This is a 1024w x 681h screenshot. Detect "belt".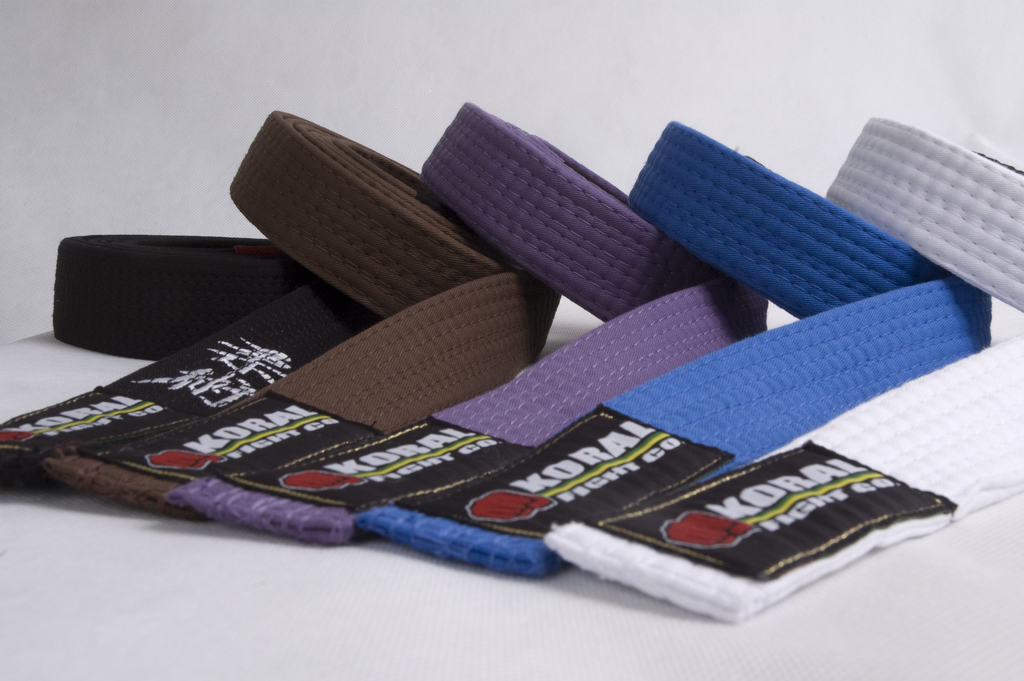
rect(355, 117, 993, 579).
